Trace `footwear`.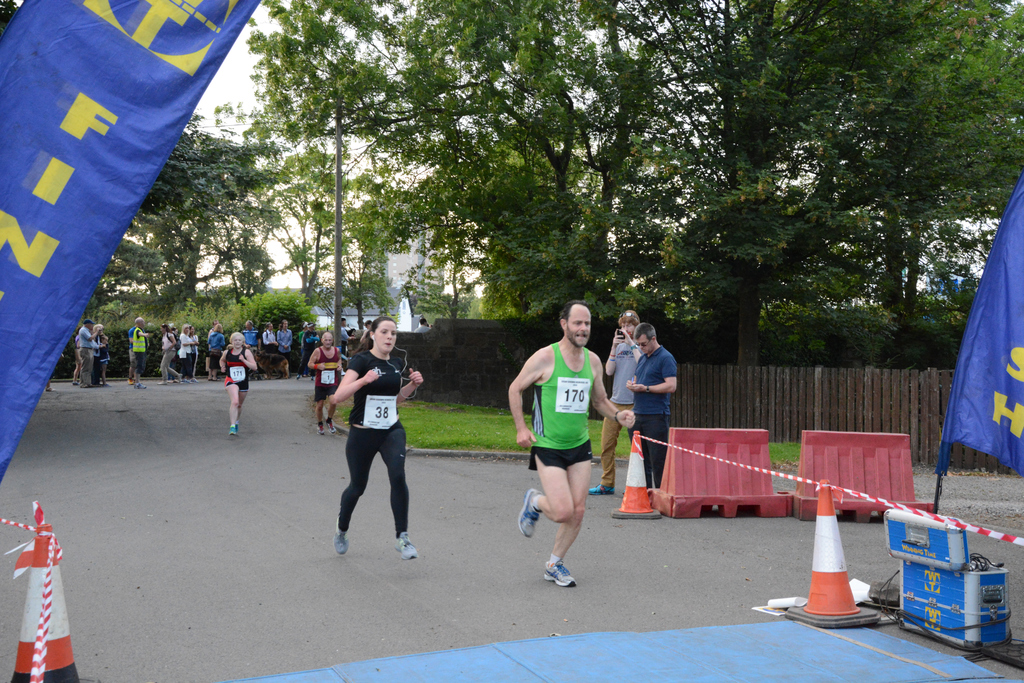
Traced to (44,384,56,393).
